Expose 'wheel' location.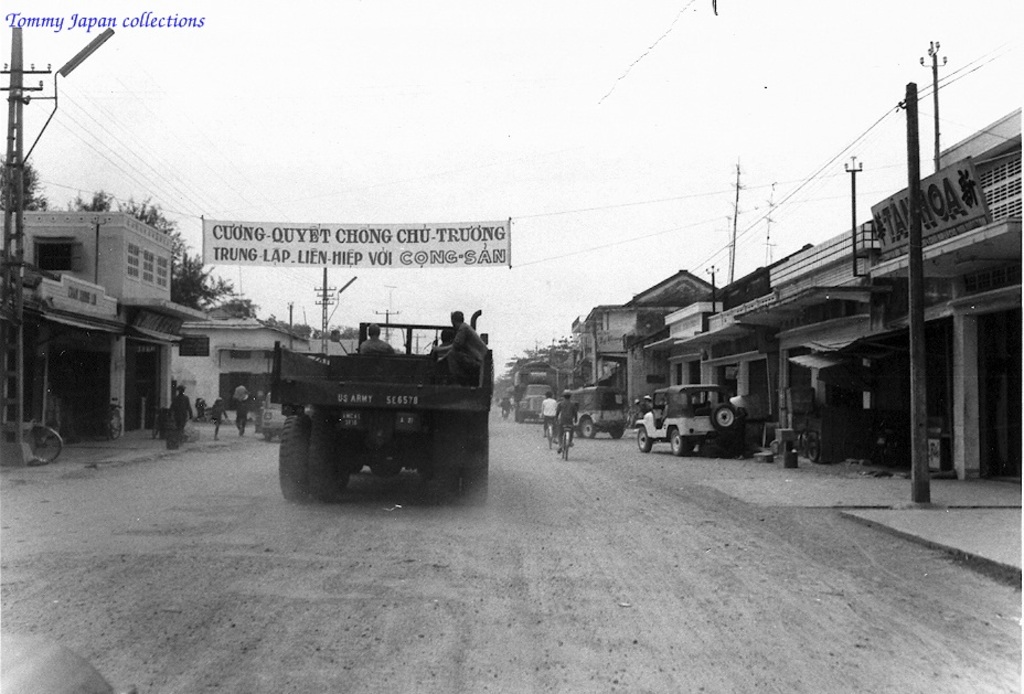
Exposed at {"x1": 108, "y1": 409, "x2": 121, "y2": 439}.
